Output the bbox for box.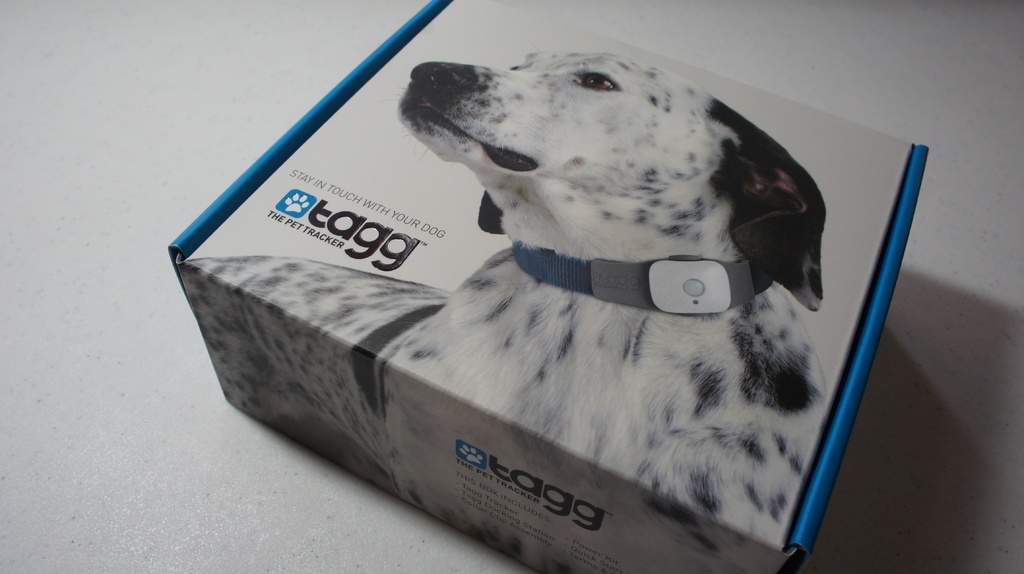
l=170, t=0, r=930, b=573.
